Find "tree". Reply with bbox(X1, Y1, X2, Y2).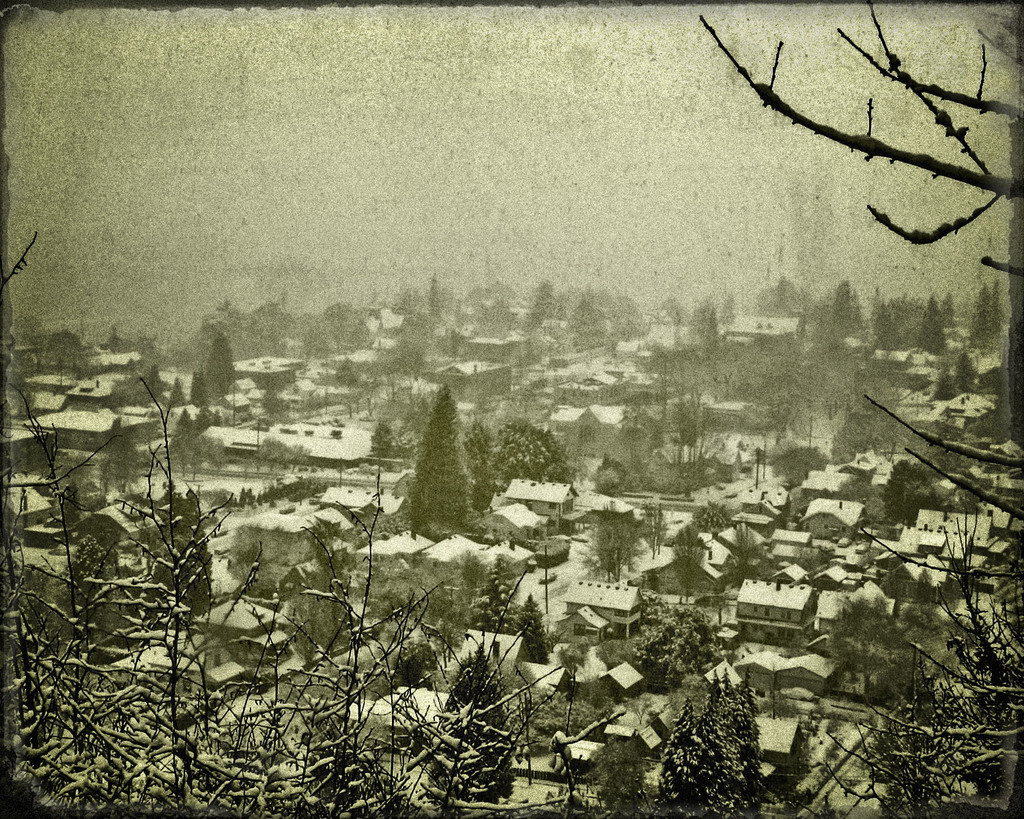
bbox(391, 638, 444, 687).
